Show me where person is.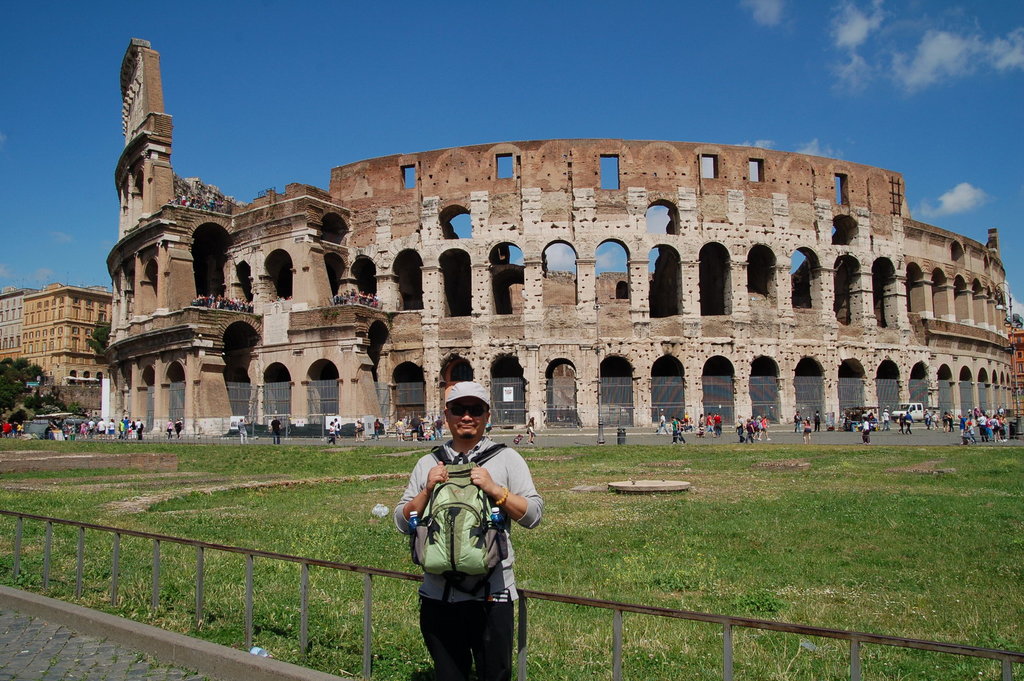
person is at x1=714, y1=413, x2=721, y2=435.
